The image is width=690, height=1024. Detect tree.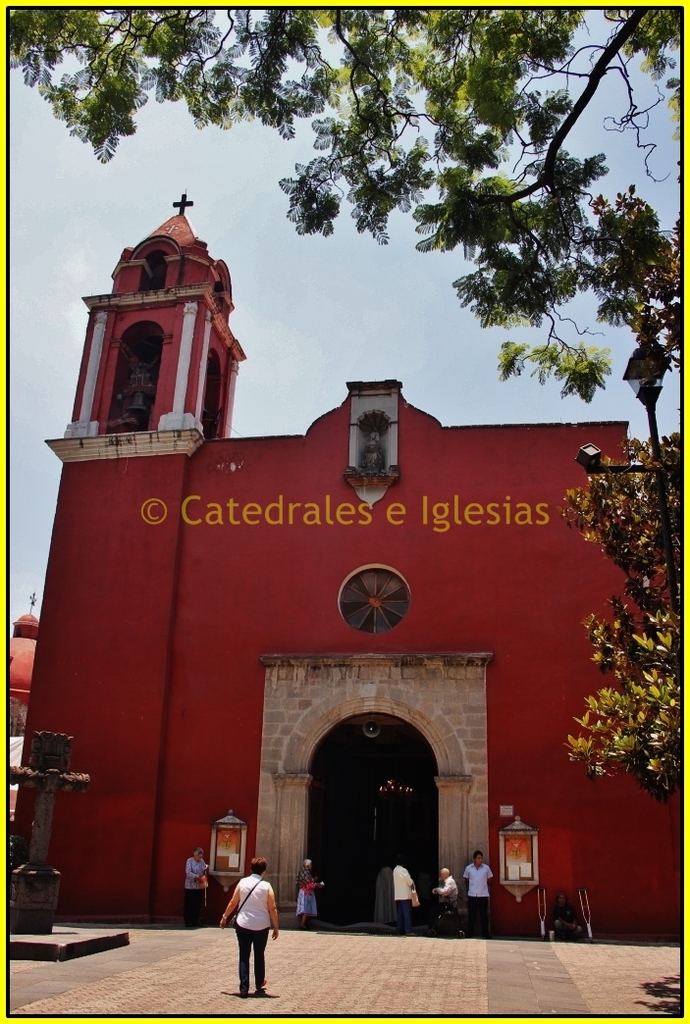
Detection: [left=0, top=0, right=686, bottom=365].
